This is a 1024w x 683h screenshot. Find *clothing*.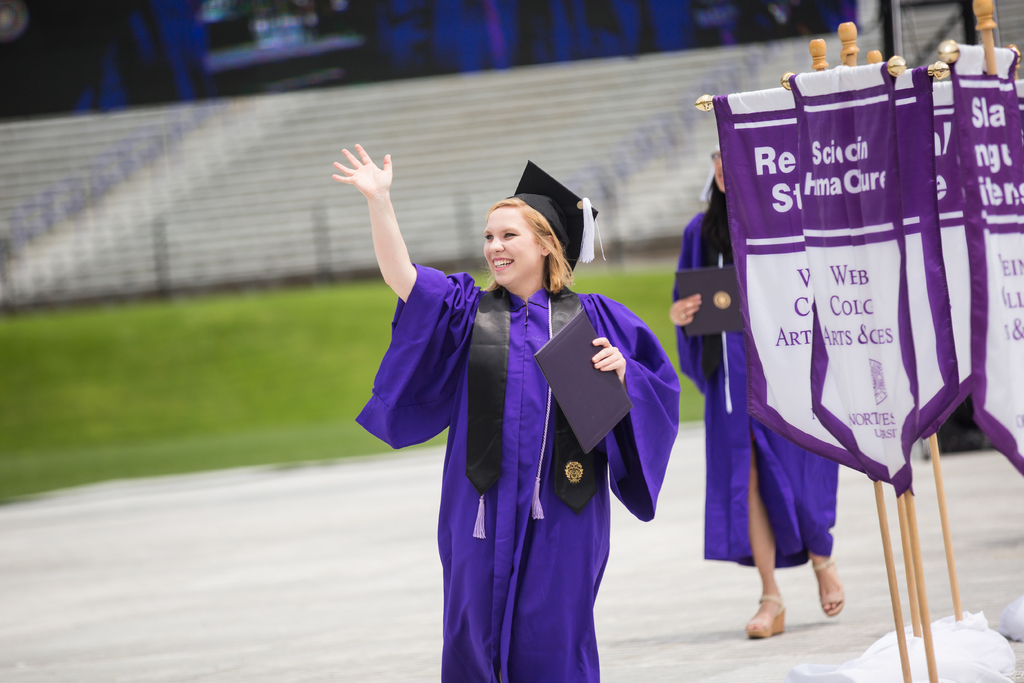
Bounding box: bbox=(380, 229, 660, 668).
